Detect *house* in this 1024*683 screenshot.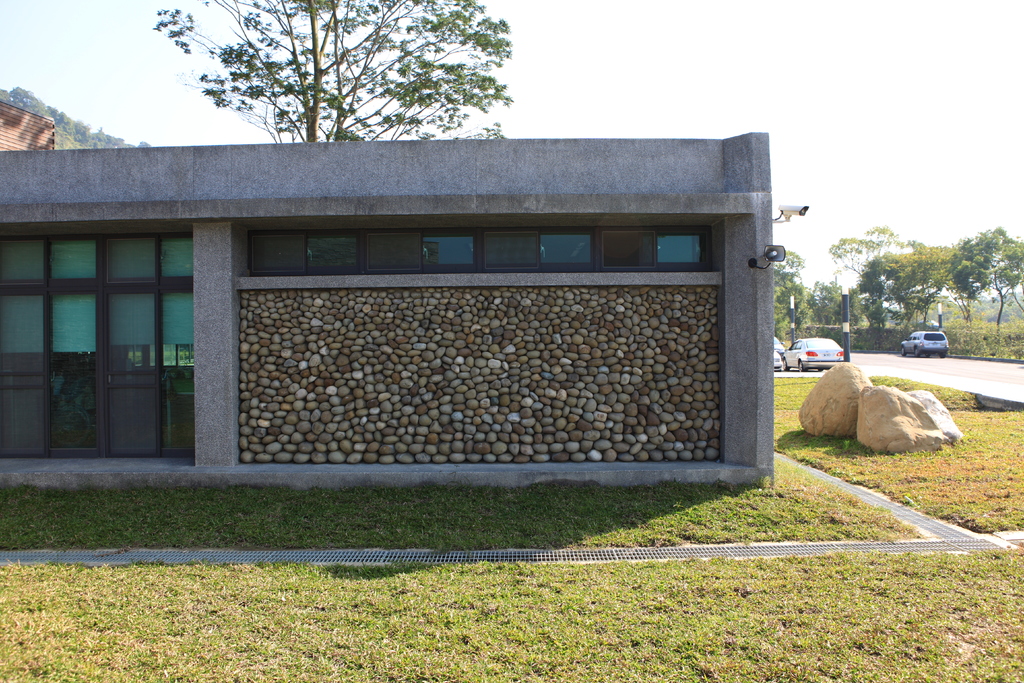
Detection: rect(0, 124, 811, 497).
